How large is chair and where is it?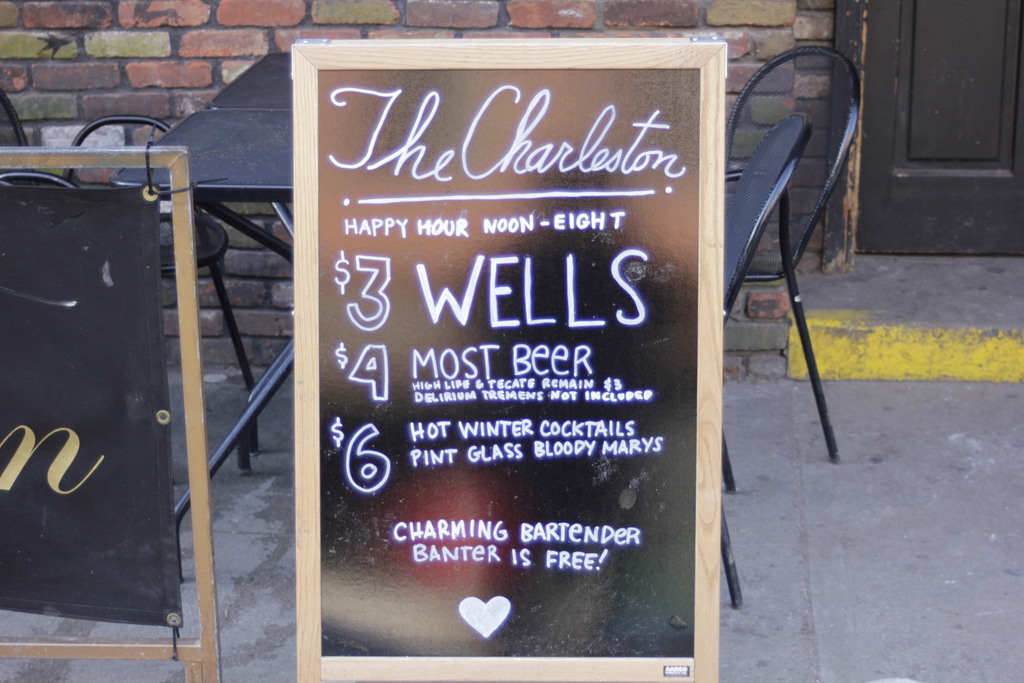
Bounding box: bbox=(0, 89, 269, 468).
